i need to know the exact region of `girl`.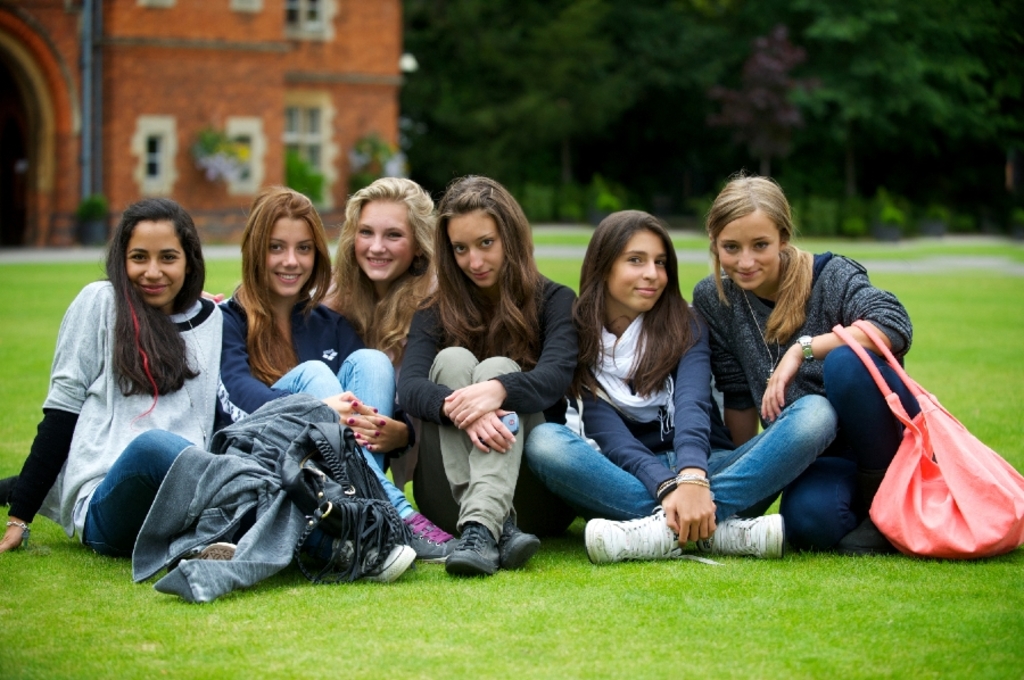
Region: bbox=(2, 194, 412, 578).
